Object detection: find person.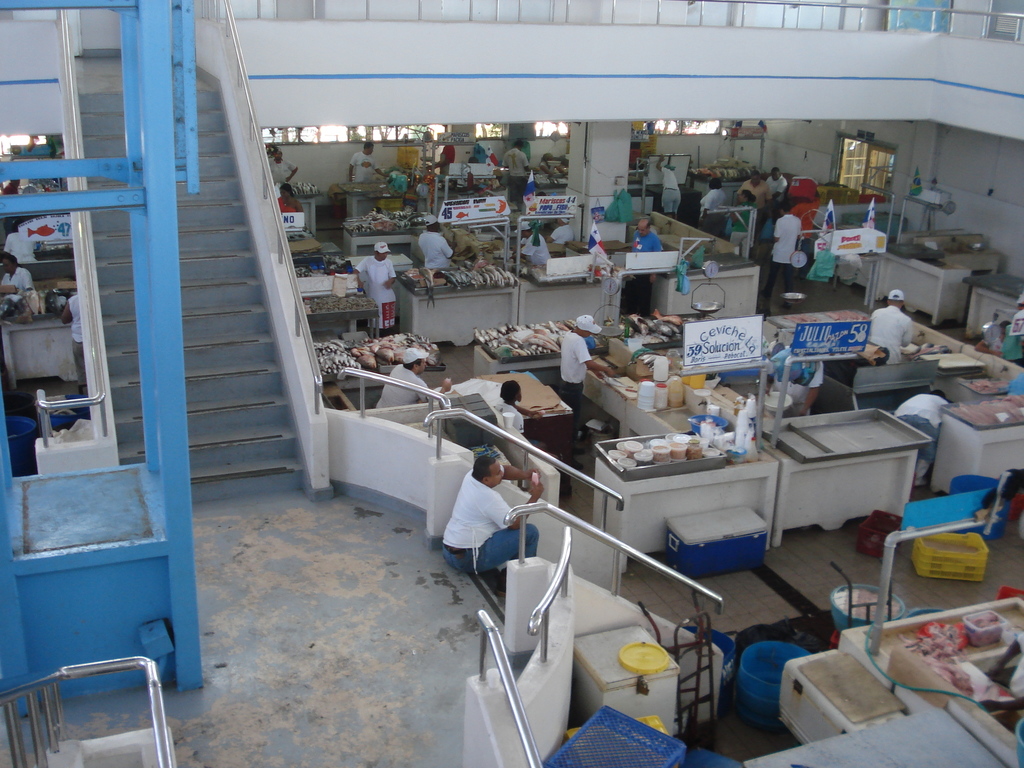
503,140,550,203.
